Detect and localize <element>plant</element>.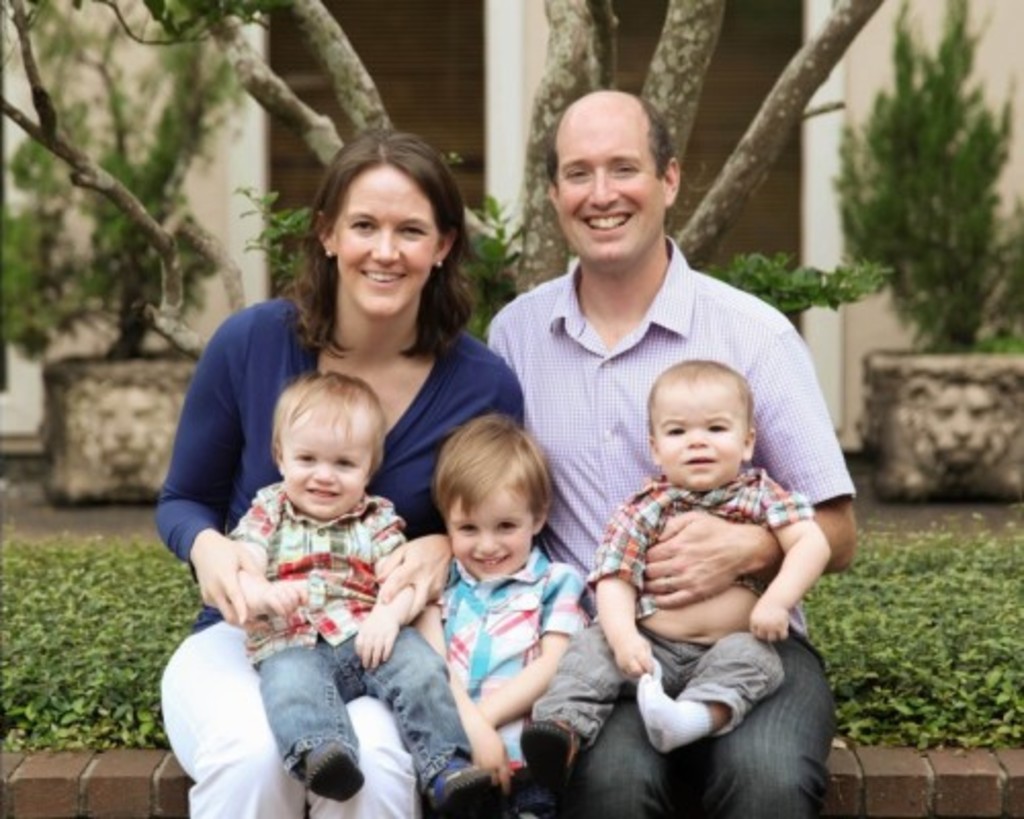
Localized at {"x1": 809, "y1": 20, "x2": 1023, "y2": 418}.
